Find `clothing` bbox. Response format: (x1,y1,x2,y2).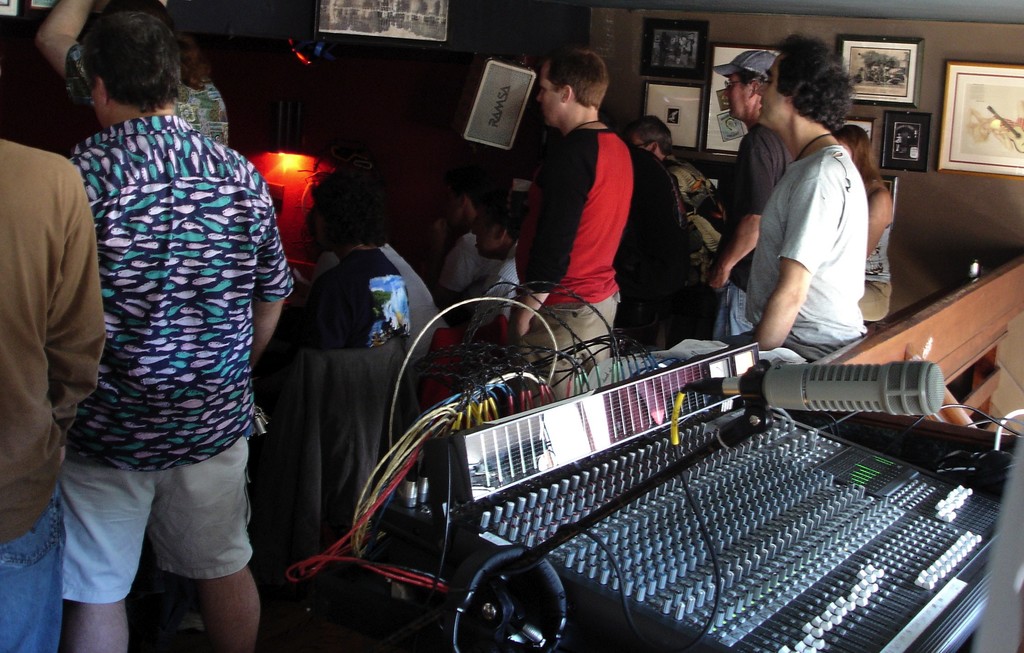
(0,127,108,652).
